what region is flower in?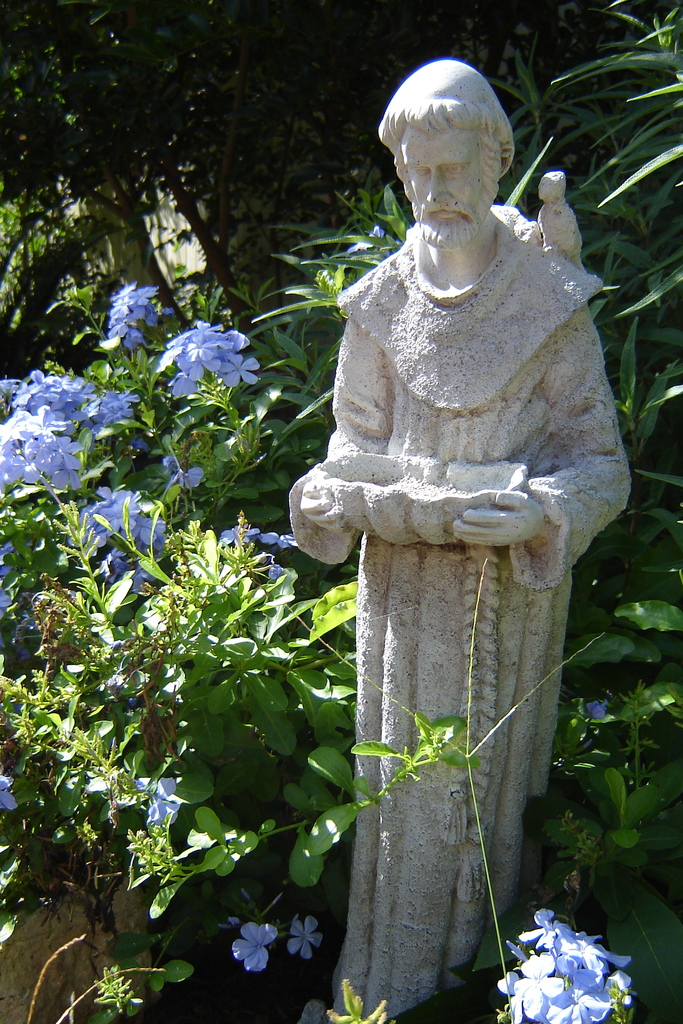
pyautogui.locateOnScreen(0, 531, 37, 629).
